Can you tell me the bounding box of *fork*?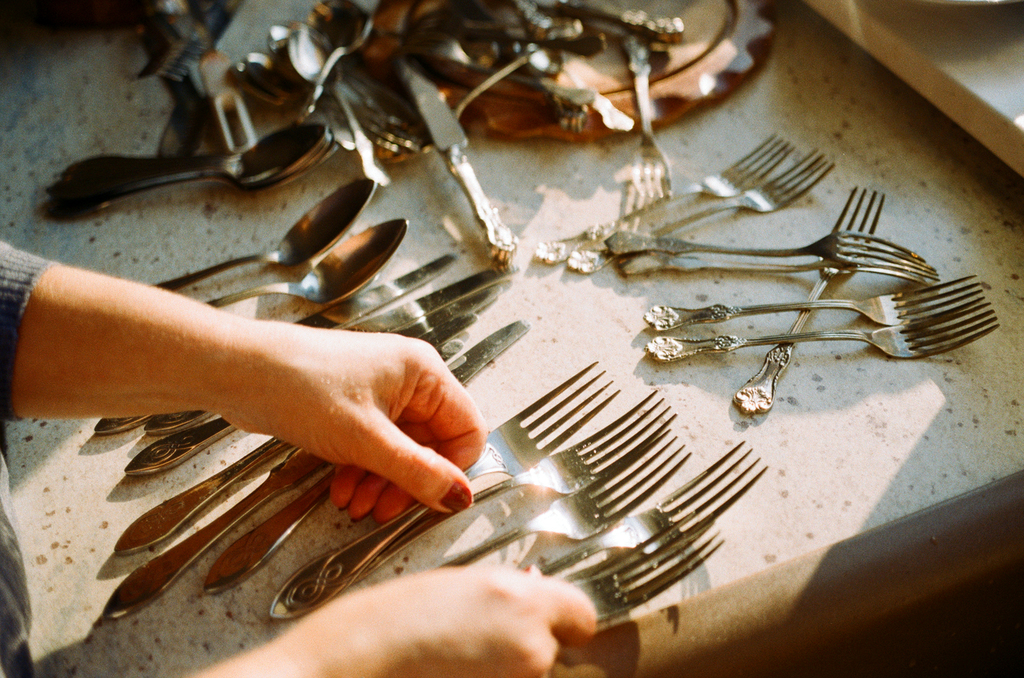
<region>571, 512, 726, 620</region>.
